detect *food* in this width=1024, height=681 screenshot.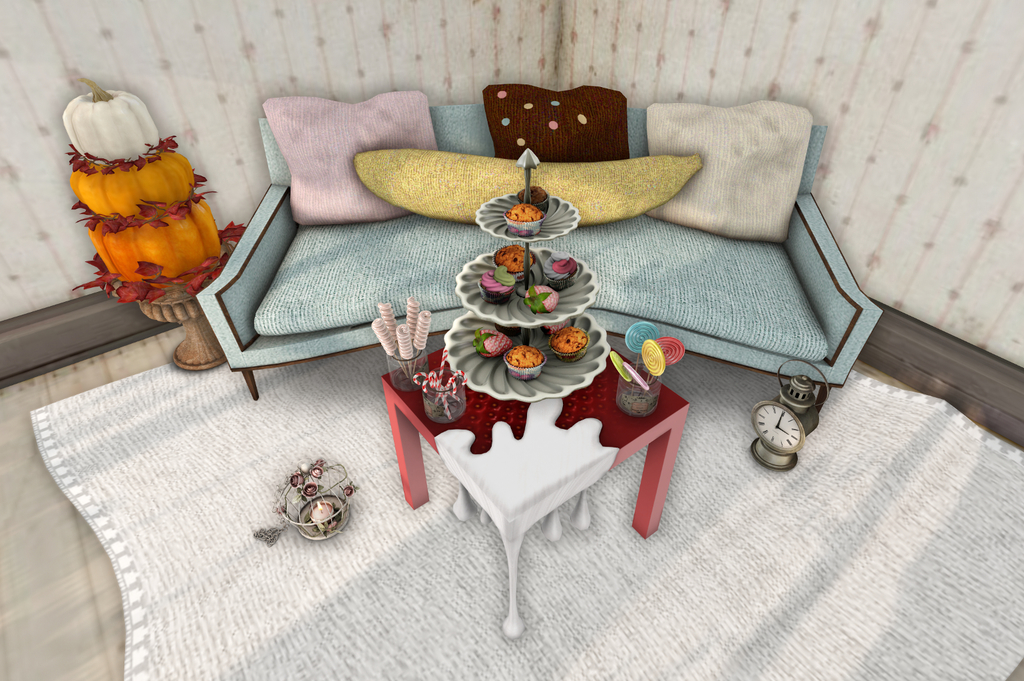
Detection: box(88, 200, 222, 287).
